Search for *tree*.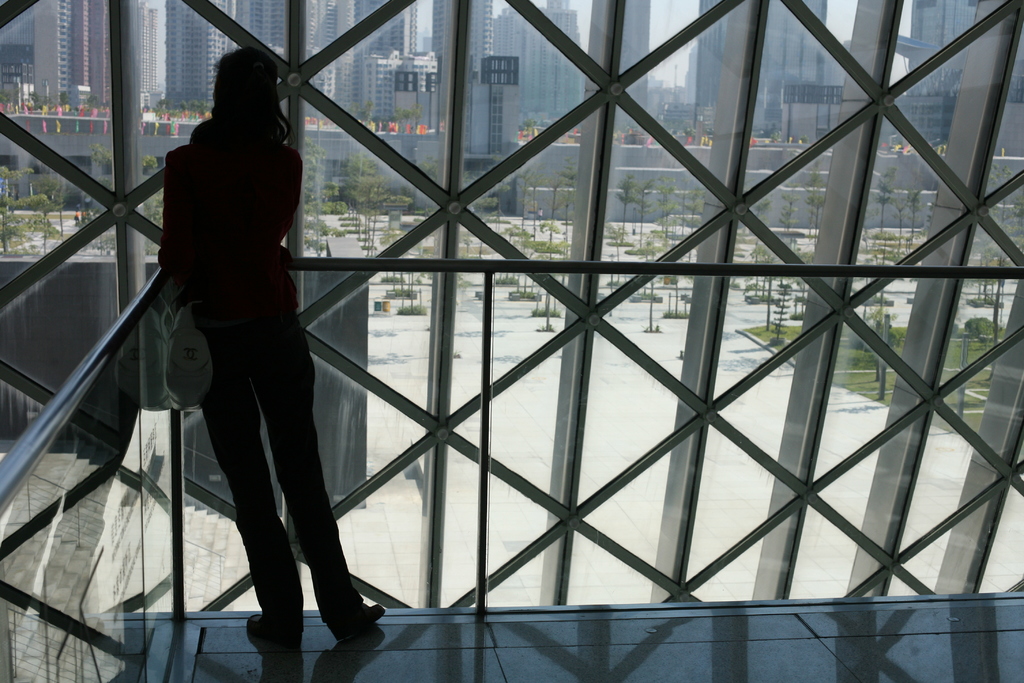
Found at select_region(311, 183, 348, 217).
